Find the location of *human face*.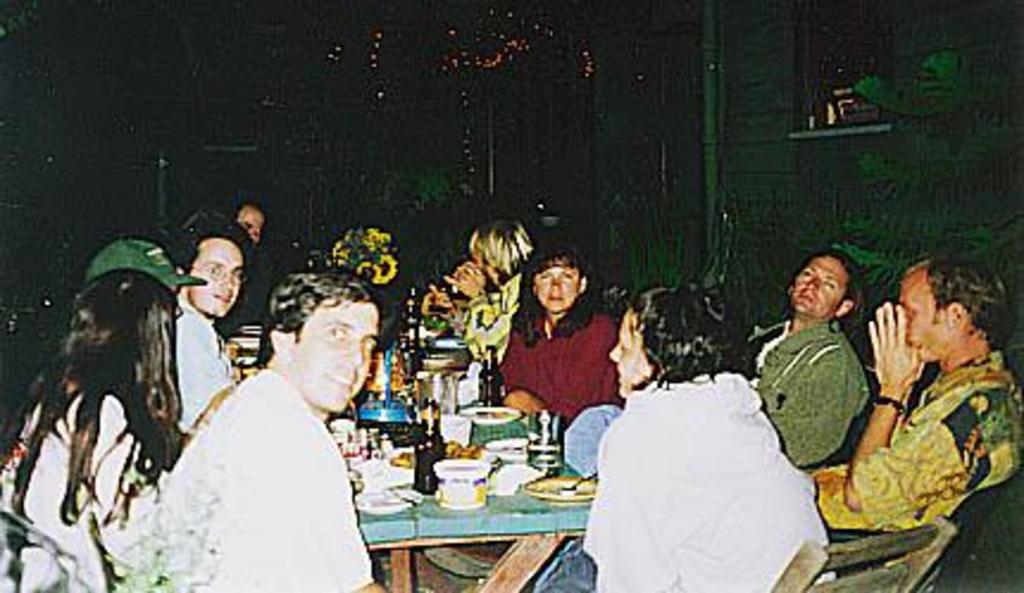
Location: left=533, top=262, right=579, bottom=310.
